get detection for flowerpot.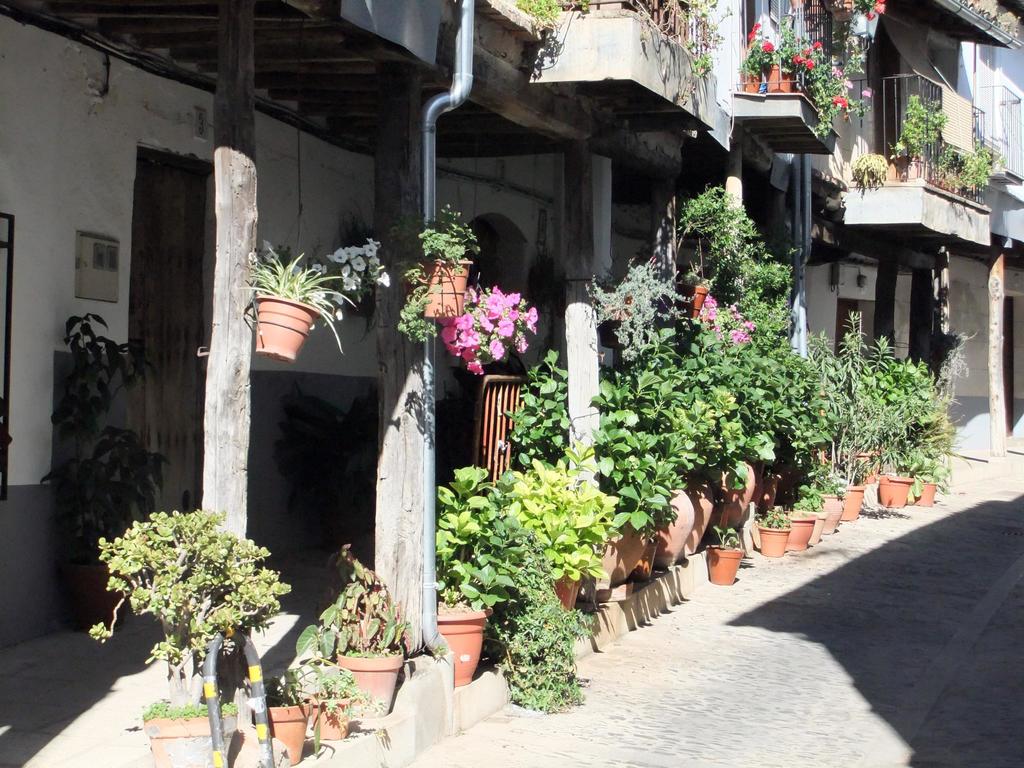
Detection: [599, 296, 634, 323].
